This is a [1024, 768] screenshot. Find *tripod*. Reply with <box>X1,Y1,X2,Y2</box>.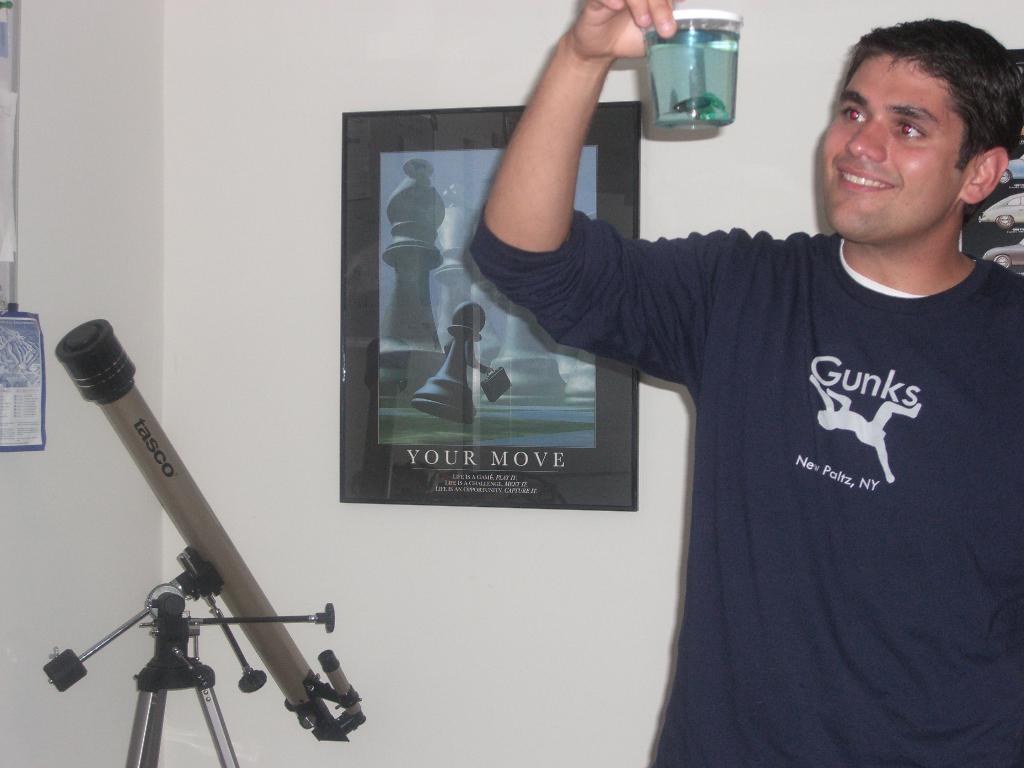
<box>129,598,333,767</box>.
